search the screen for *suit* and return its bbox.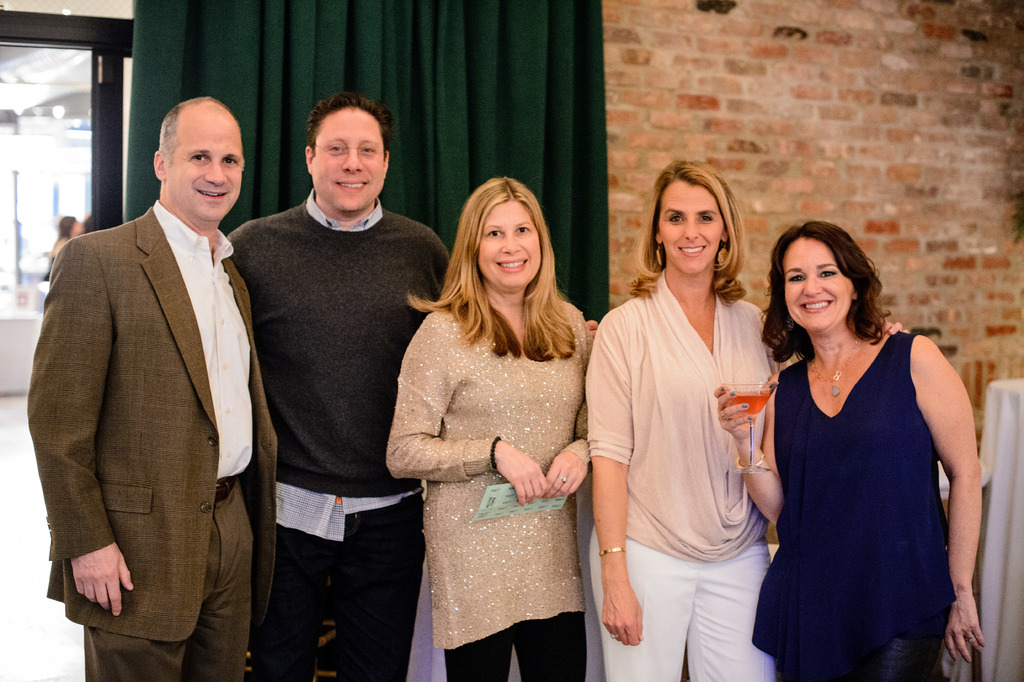
Found: (34, 82, 265, 681).
